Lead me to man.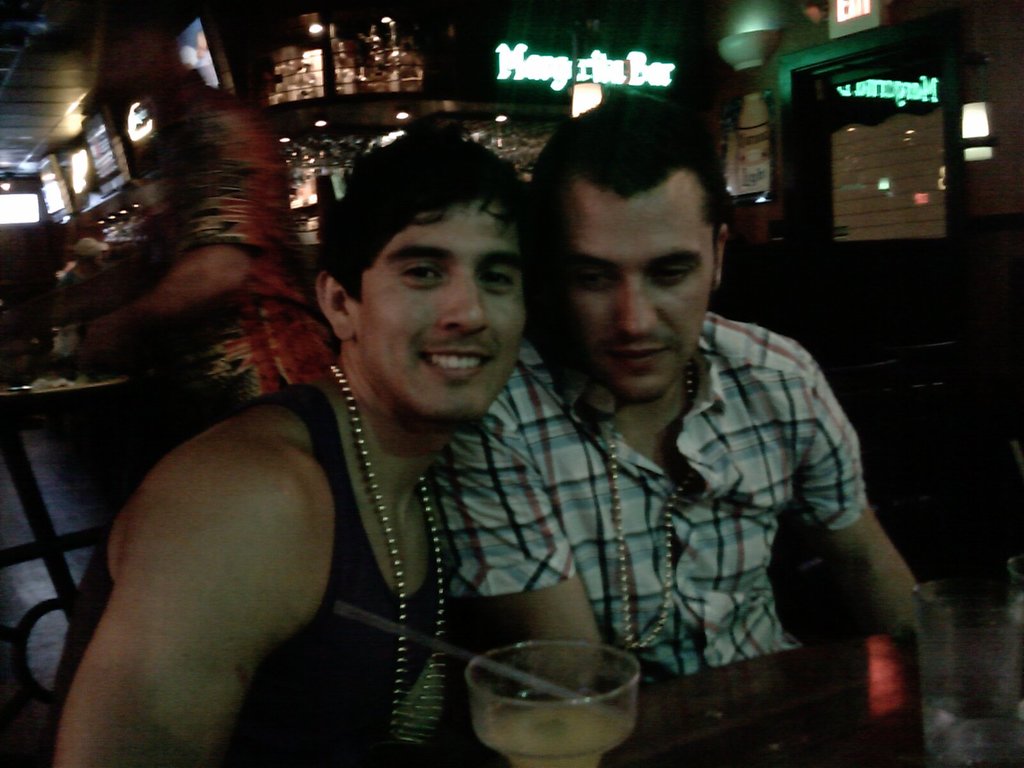
Lead to 442, 114, 909, 726.
